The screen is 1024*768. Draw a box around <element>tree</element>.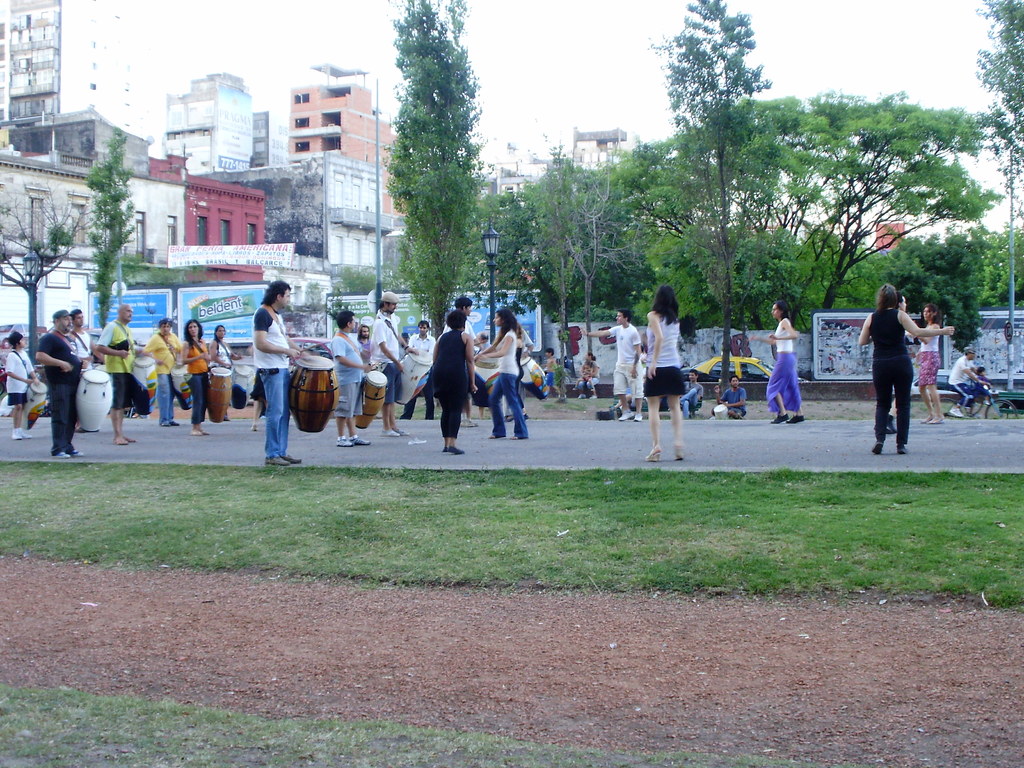
{"left": 657, "top": 0, "right": 780, "bottom": 402}.
